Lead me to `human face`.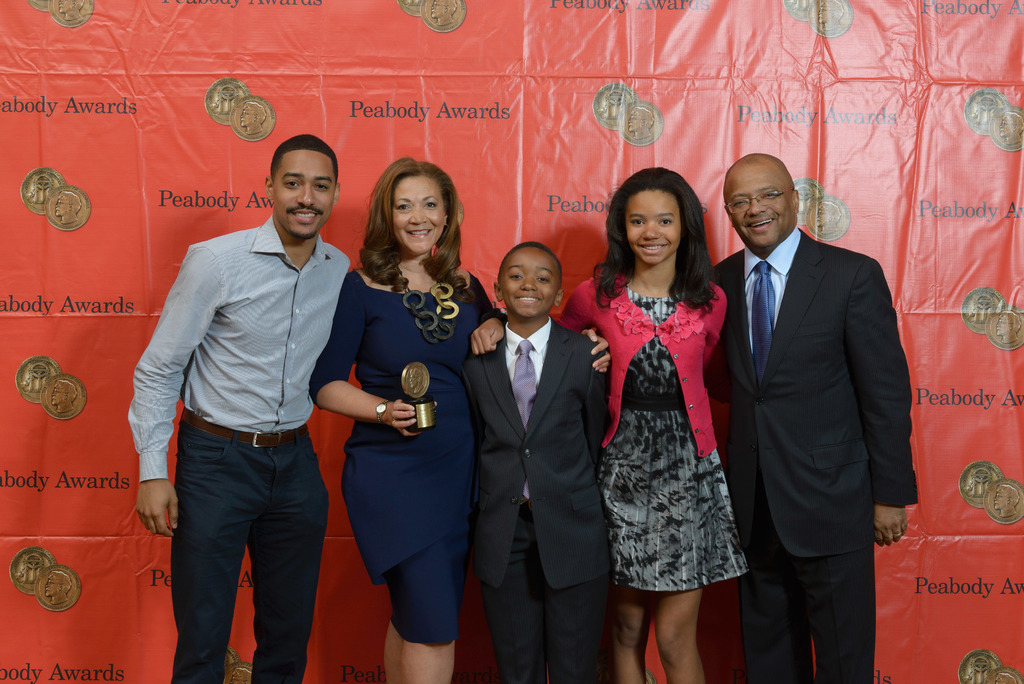
Lead to bbox=(499, 247, 559, 315).
